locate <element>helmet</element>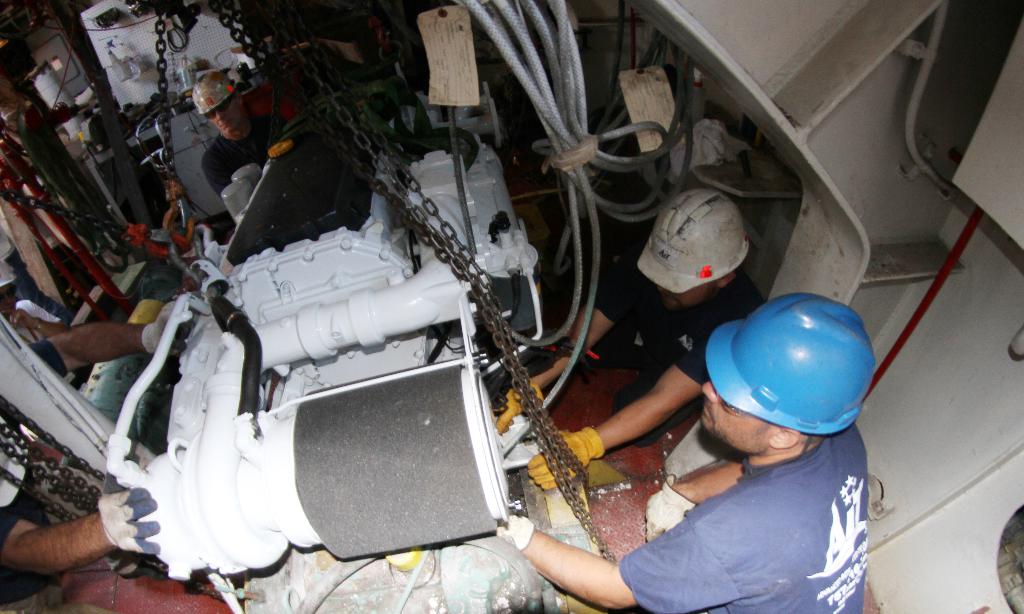
722 287 882 440
